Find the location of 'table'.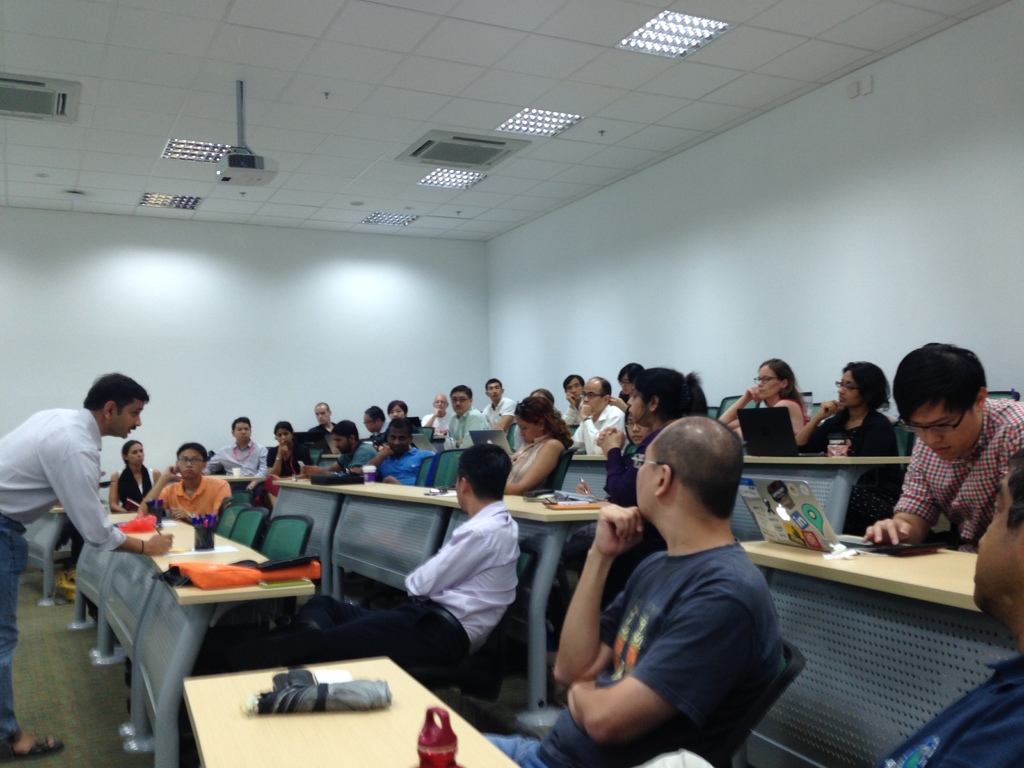
Location: BBox(184, 652, 532, 767).
